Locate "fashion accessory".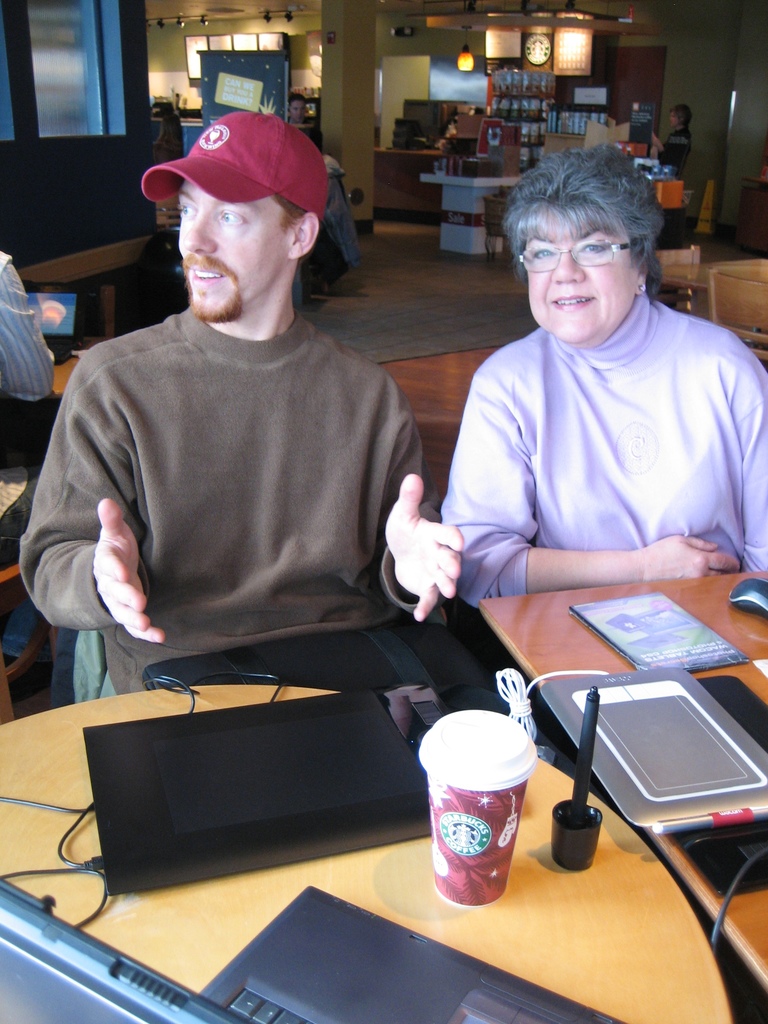
Bounding box: 142:113:329:221.
